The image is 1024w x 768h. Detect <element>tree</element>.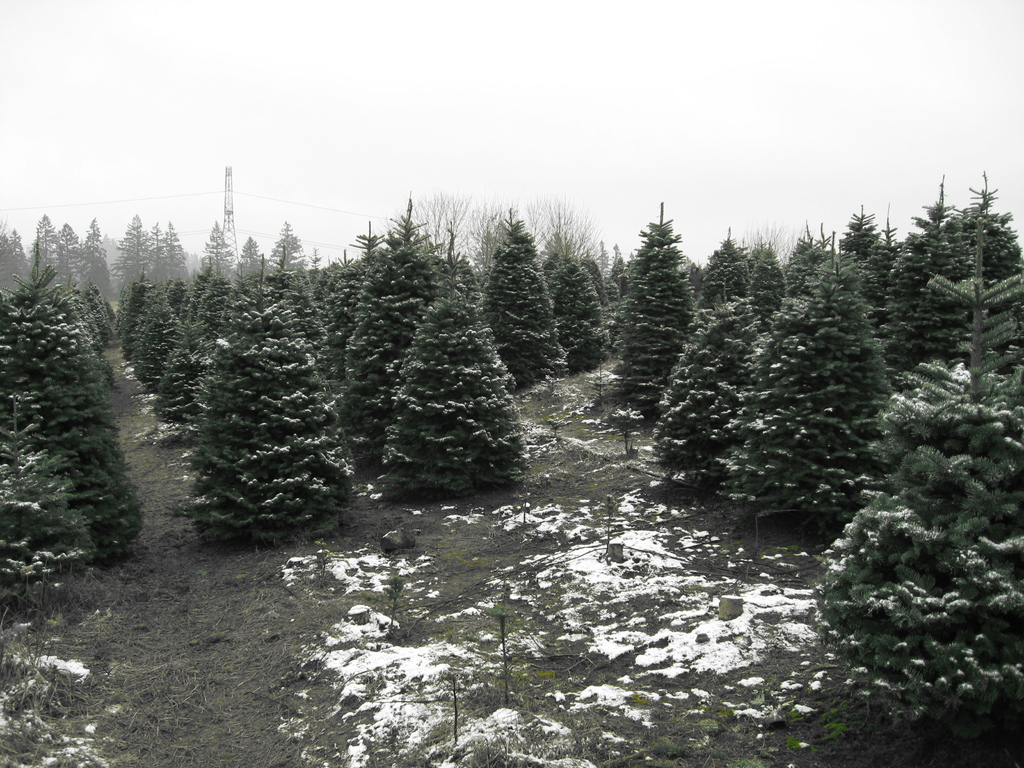
Detection: 619, 207, 697, 409.
